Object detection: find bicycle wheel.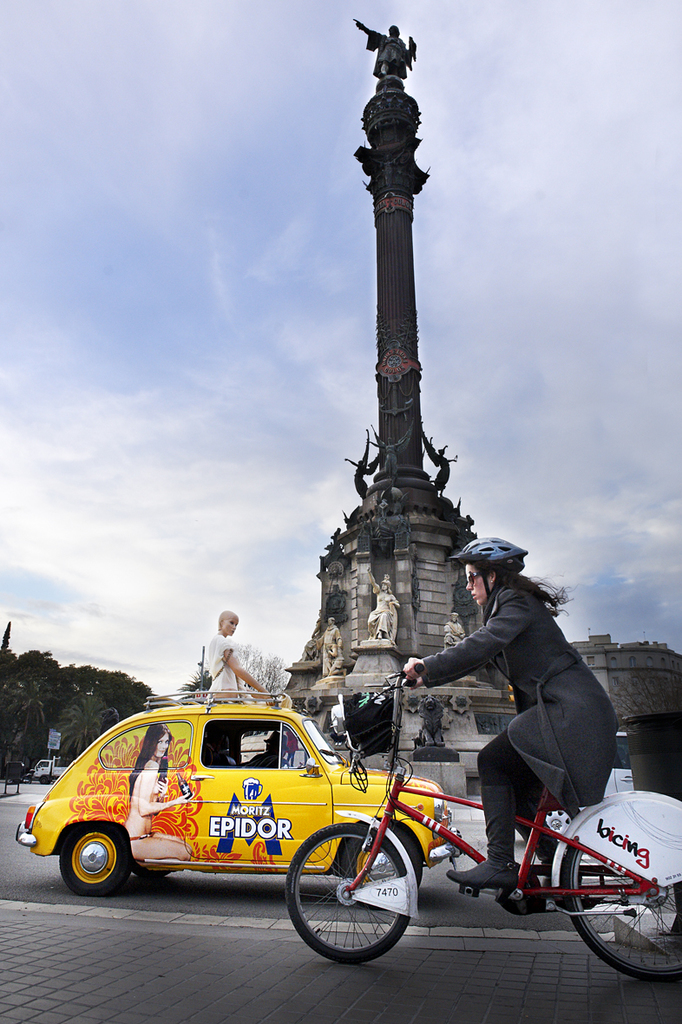
<box>289,846,429,971</box>.
